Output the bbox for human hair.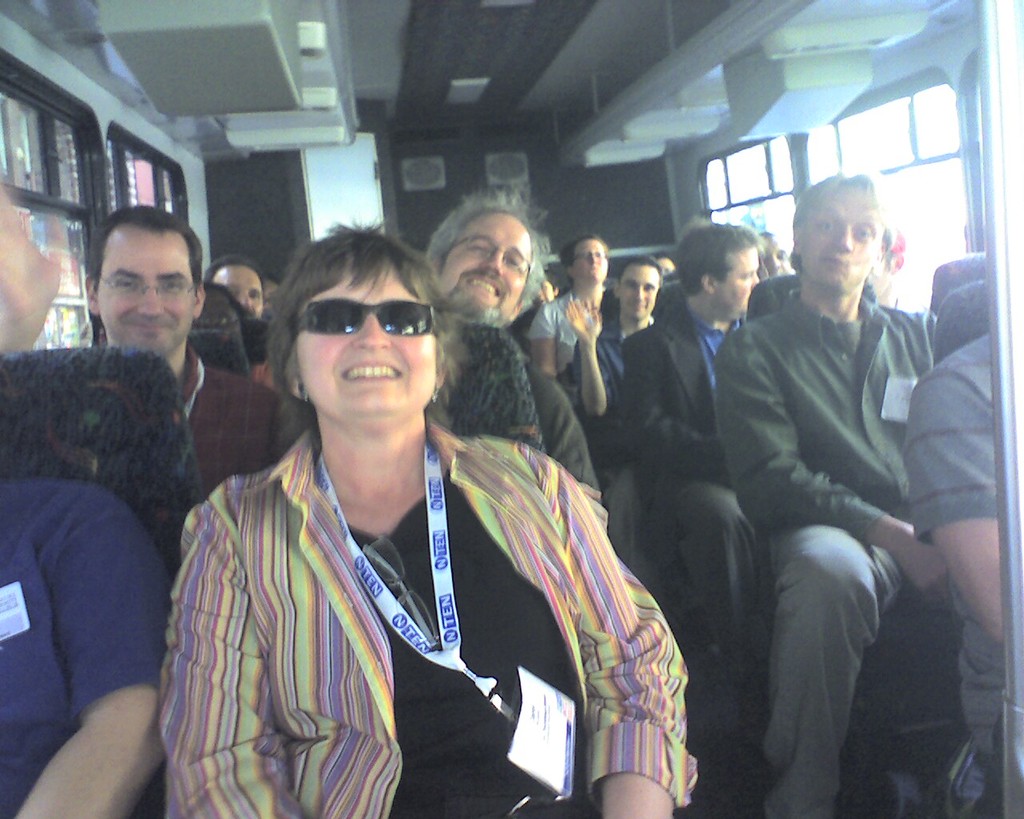
781/168/890/280.
